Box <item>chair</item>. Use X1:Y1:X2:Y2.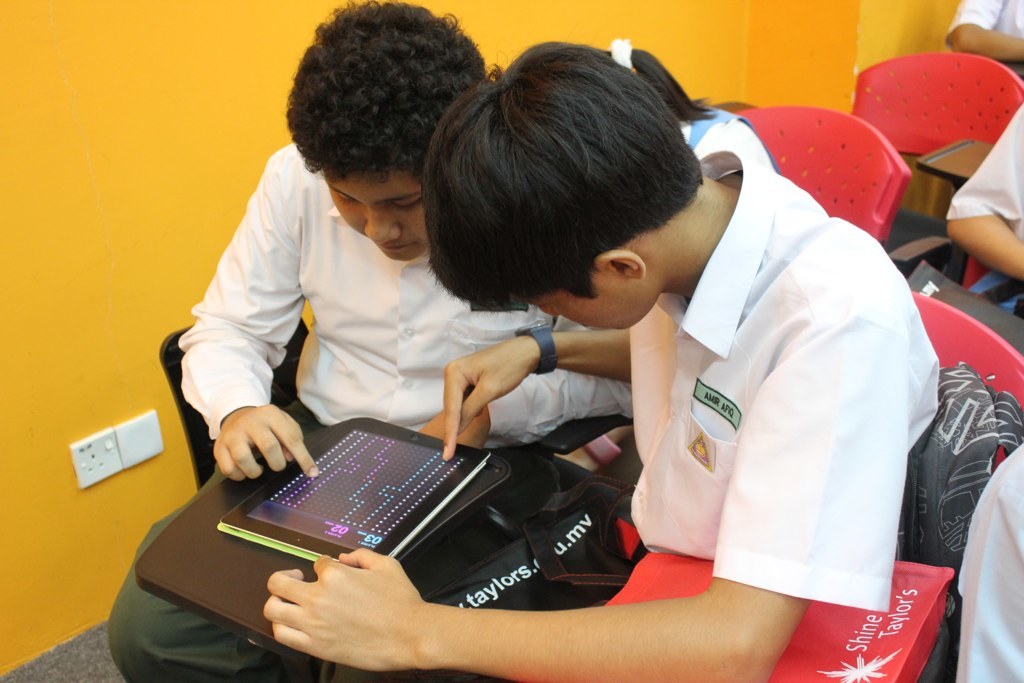
734:104:910:240.
